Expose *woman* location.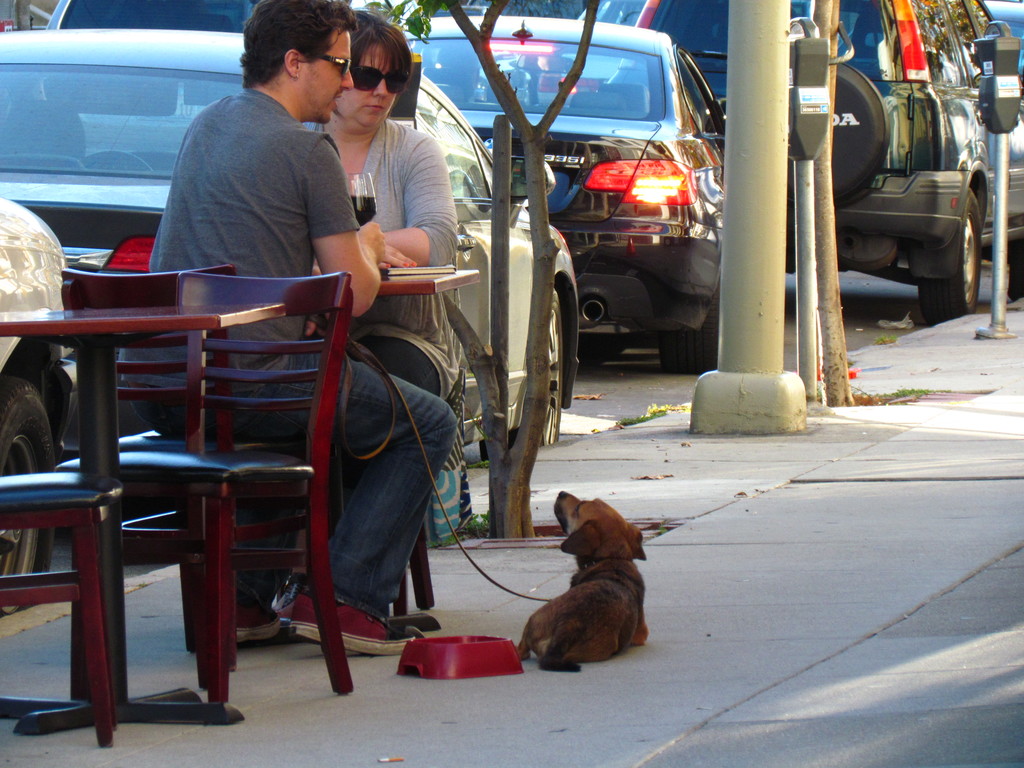
Exposed at crop(287, 10, 456, 623).
